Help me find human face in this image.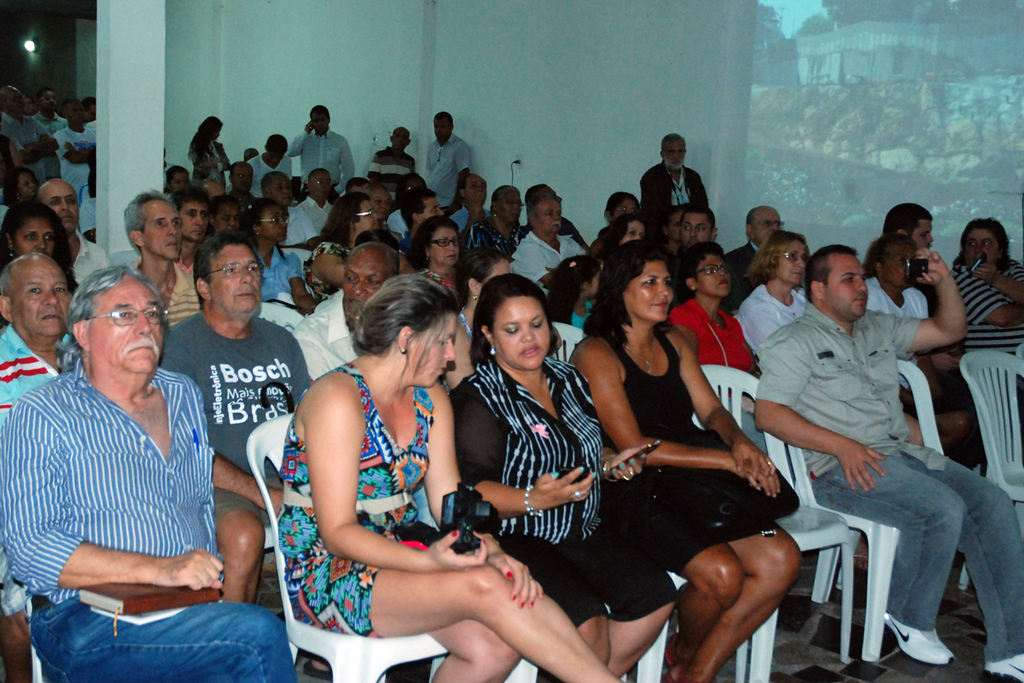
Found it: [666,207,687,242].
